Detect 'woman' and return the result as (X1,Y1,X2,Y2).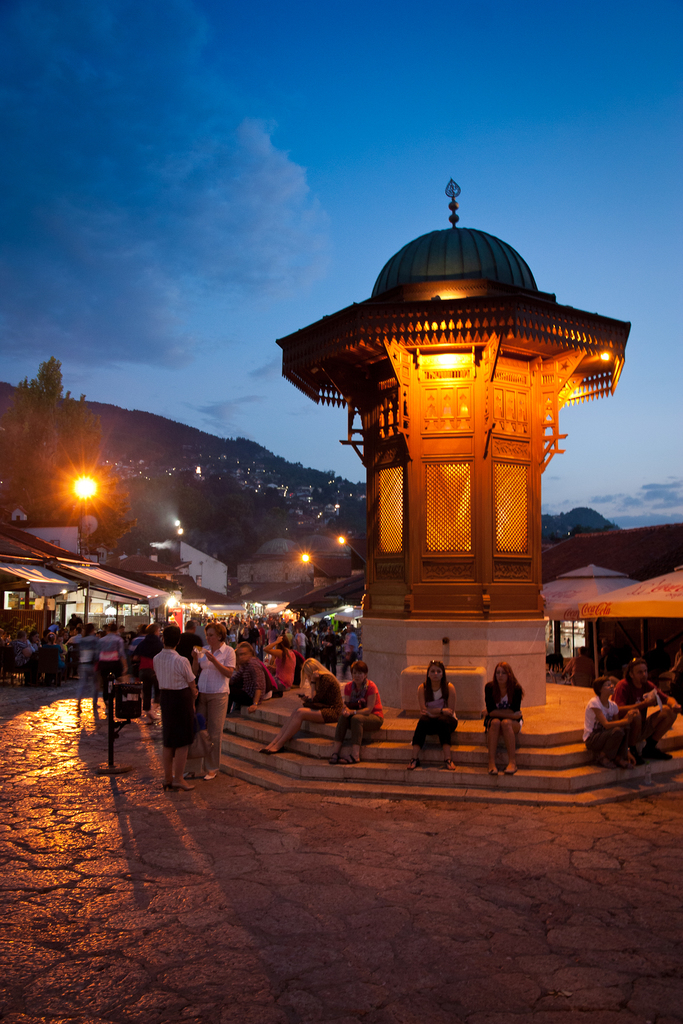
(398,659,462,774).
